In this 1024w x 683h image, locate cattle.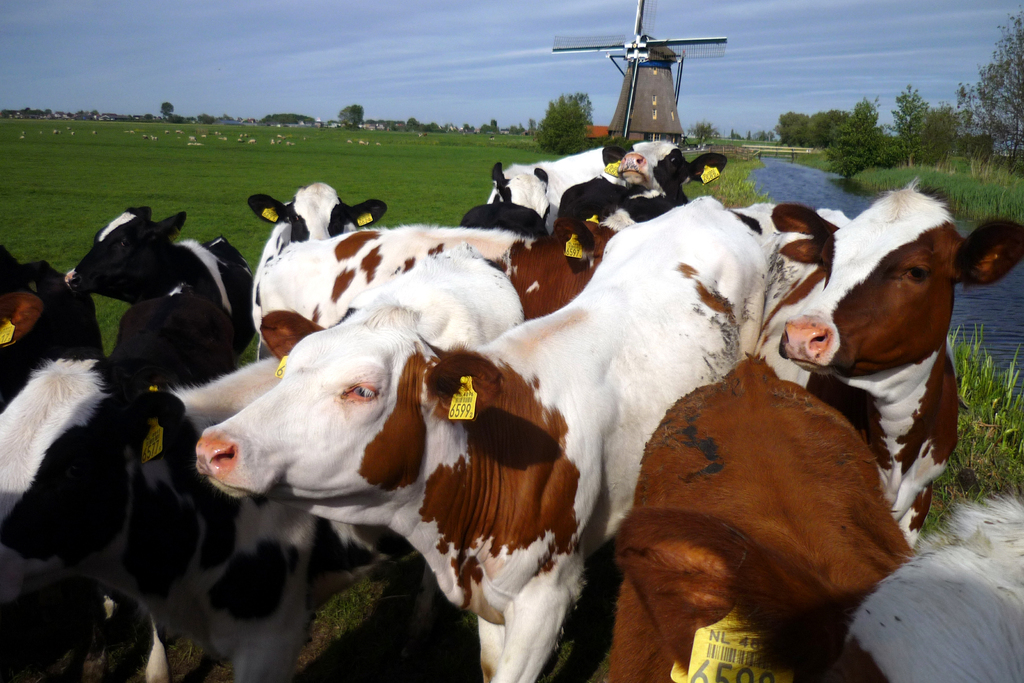
Bounding box: box=[557, 136, 725, 233].
